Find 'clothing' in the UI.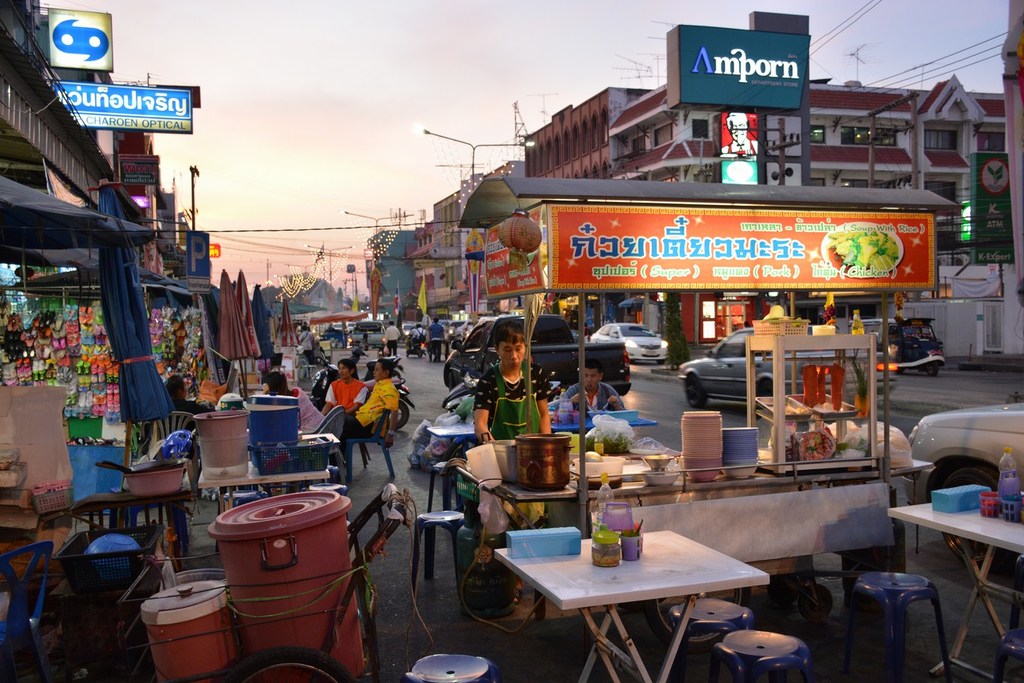
UI element at (x1=582, y1=322, x2=592, y2=338).
